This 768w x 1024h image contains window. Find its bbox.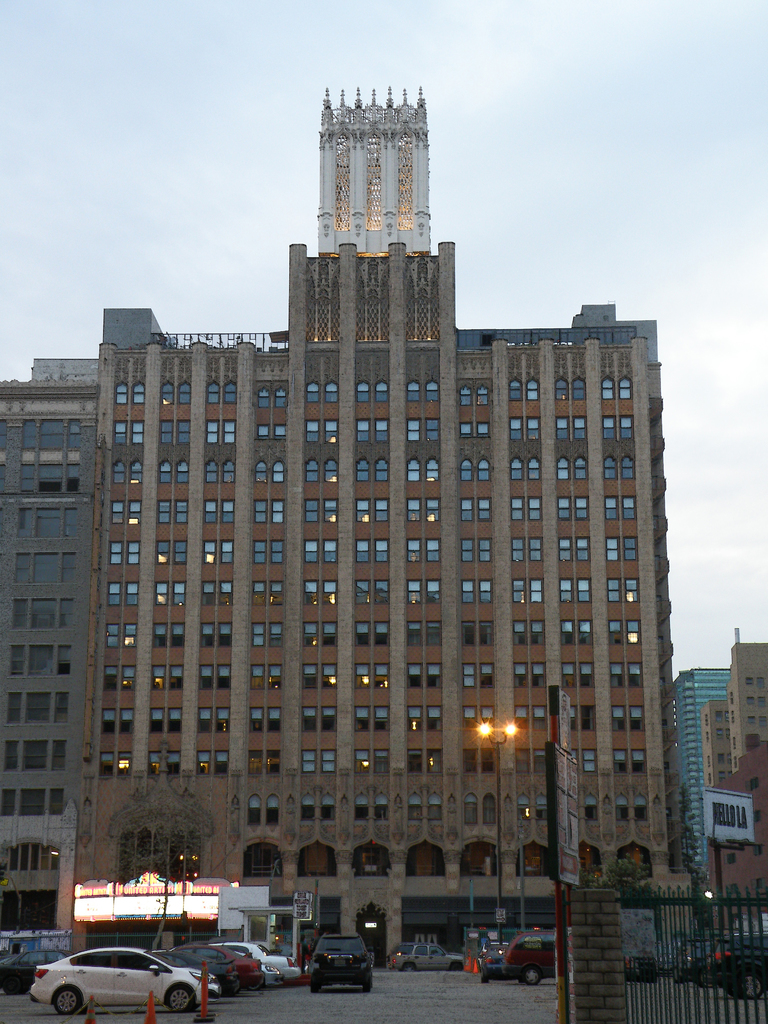
left=614, top=706, right=642, bottom=734.
